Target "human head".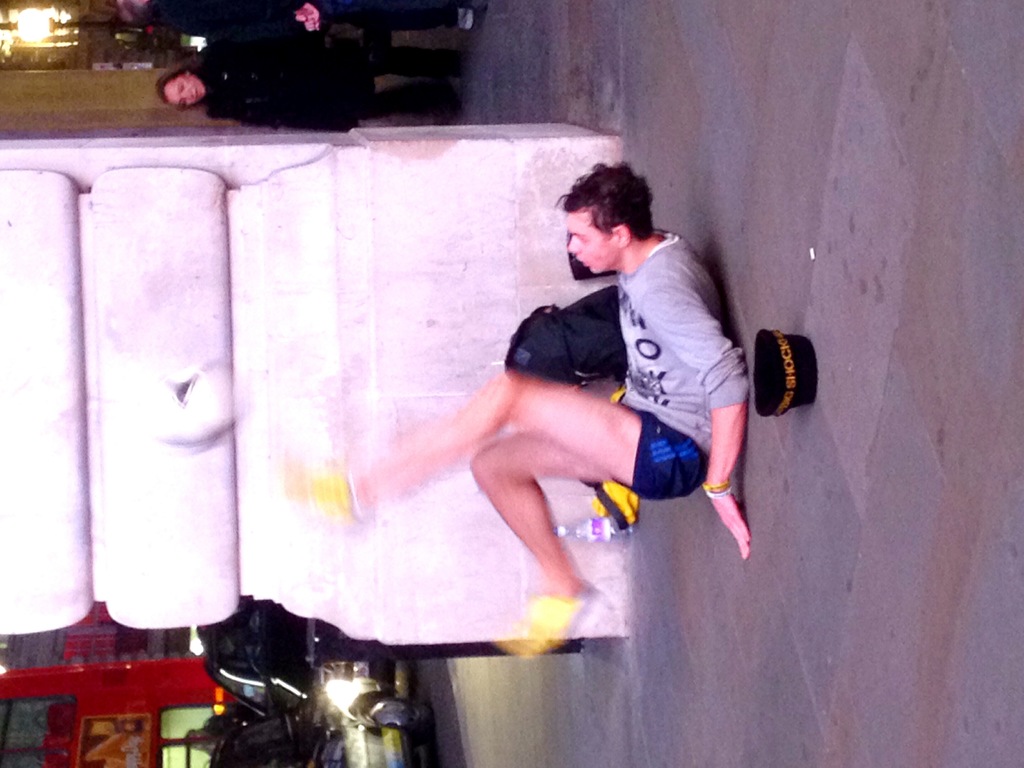
Target region: 154, 63, 209, 110.
